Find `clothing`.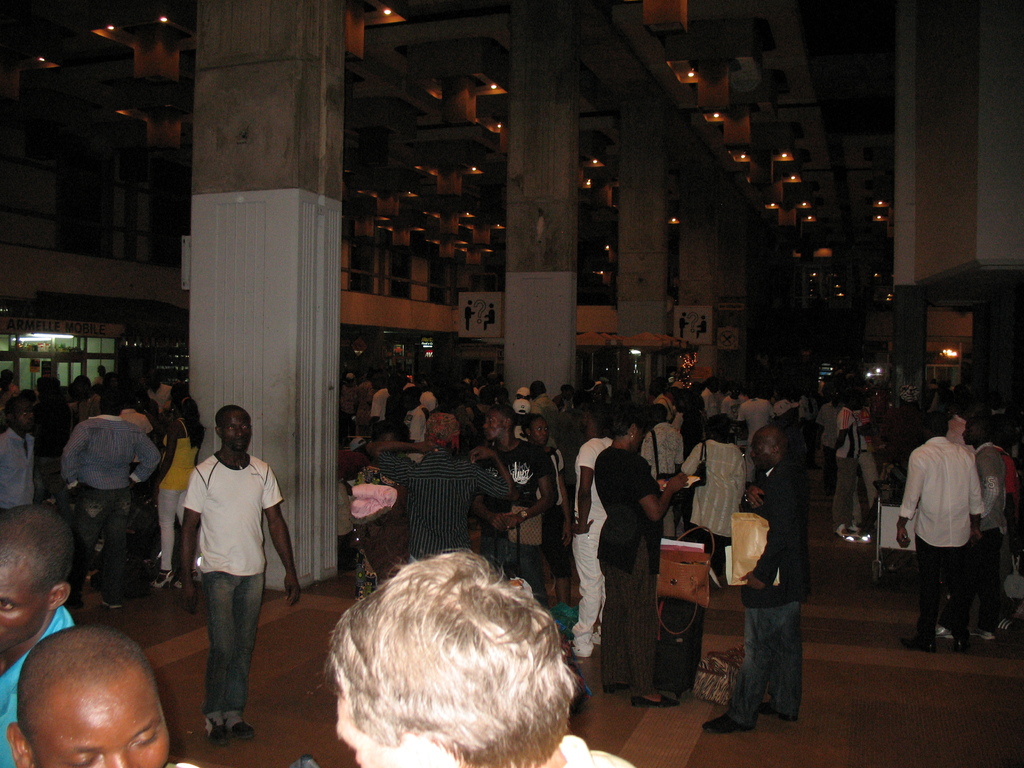
(left=366, top=449, right=508, bottom=560).
